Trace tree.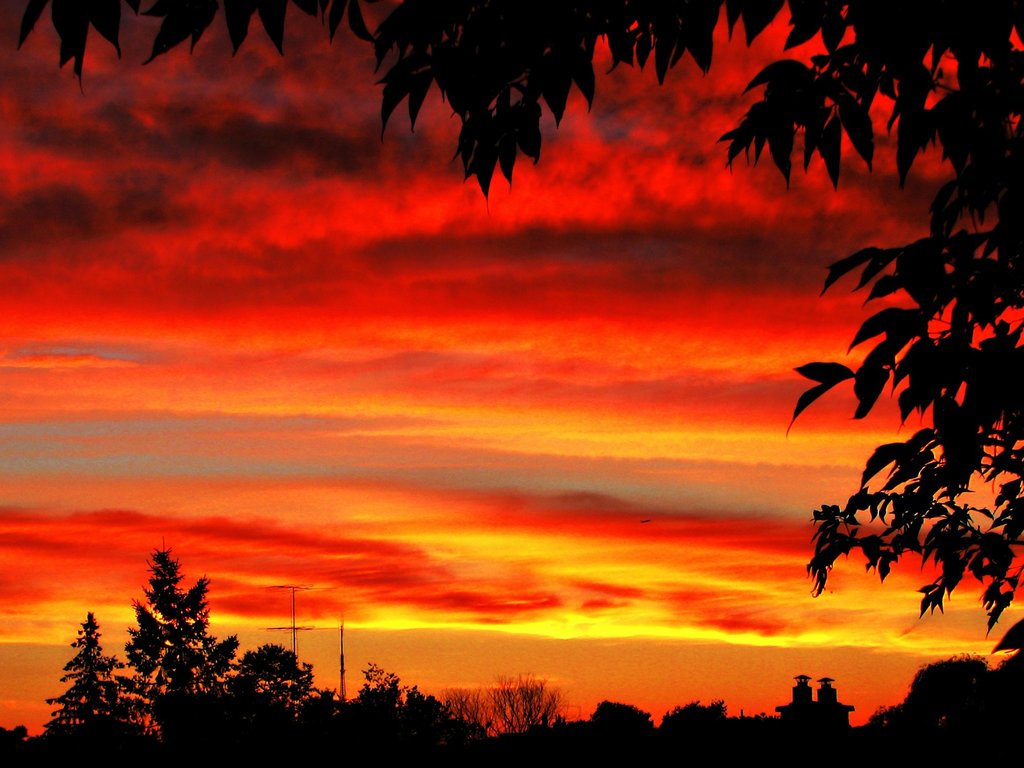
Traced to (482,674,571,745).
